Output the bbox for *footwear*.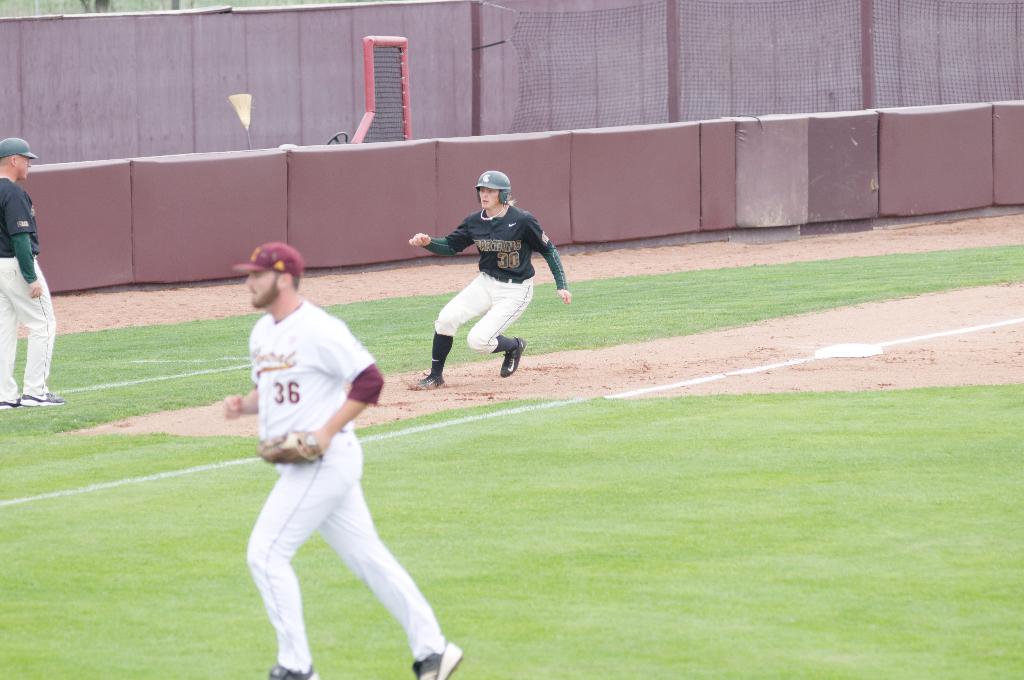
region(264, 662, 317, 679).
